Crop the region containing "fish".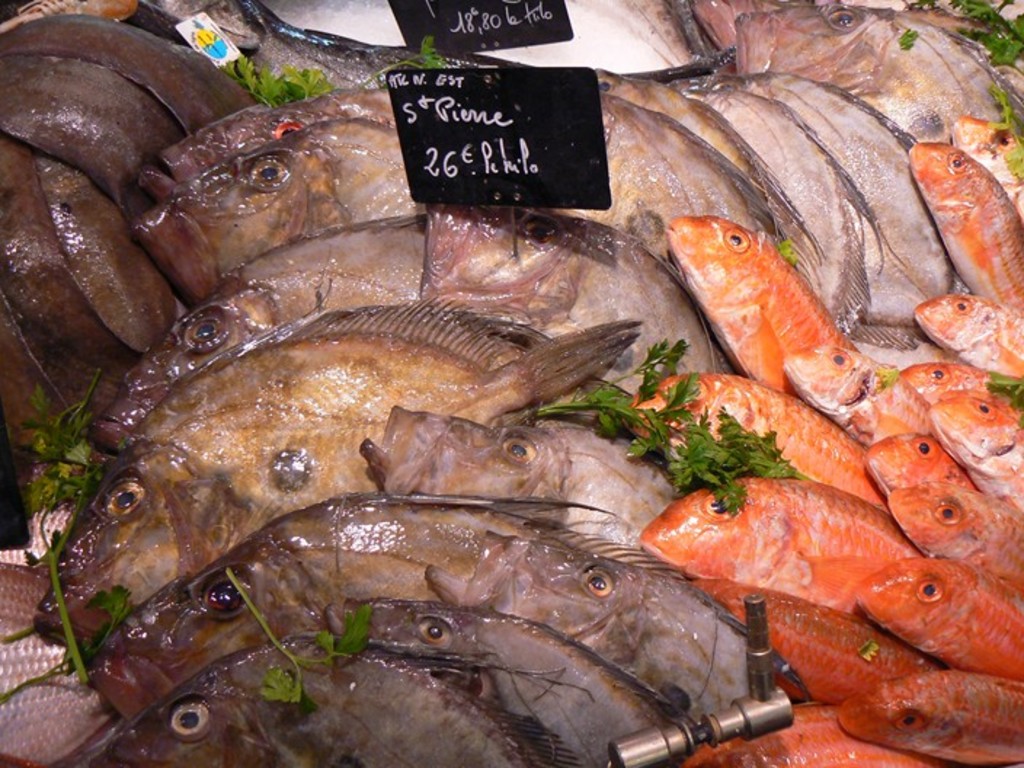
Crop region: box(911, 138, 1023, 319).
